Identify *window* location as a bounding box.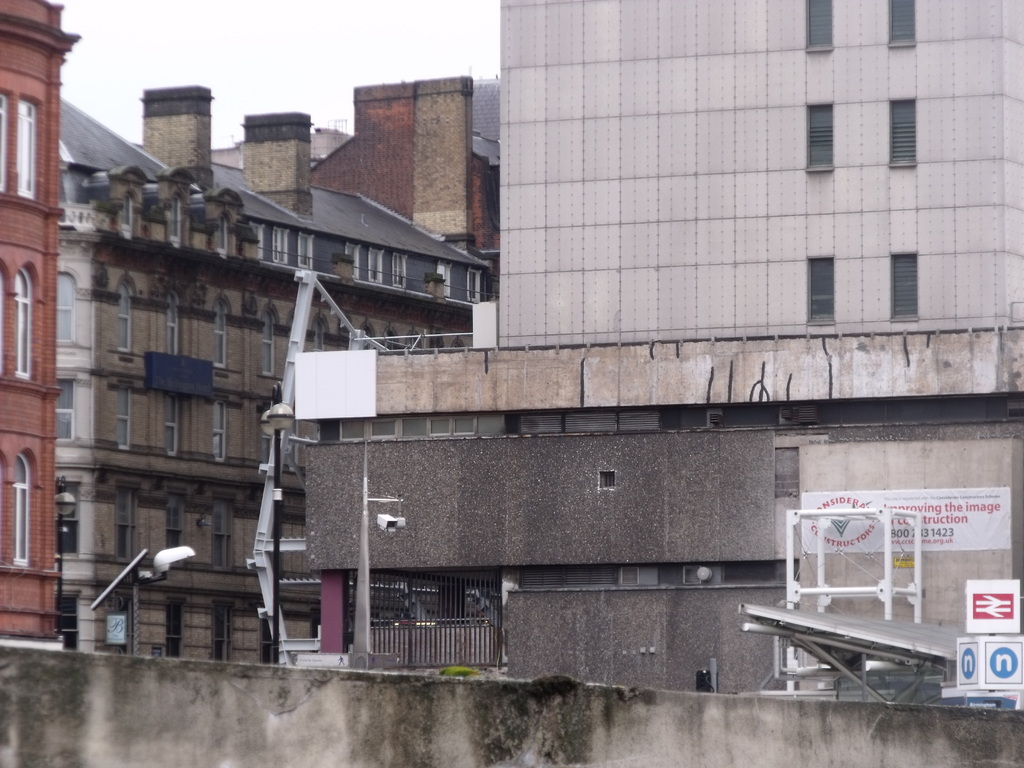
rect(889, 250, 922, 325).
